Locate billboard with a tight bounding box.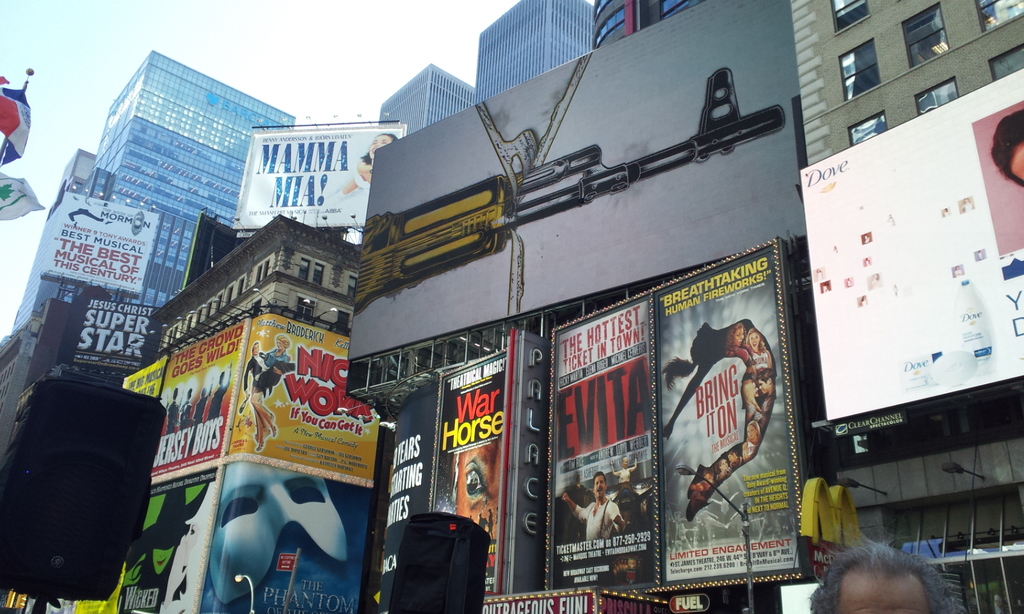
bbox(198, 462, 376, 613).
